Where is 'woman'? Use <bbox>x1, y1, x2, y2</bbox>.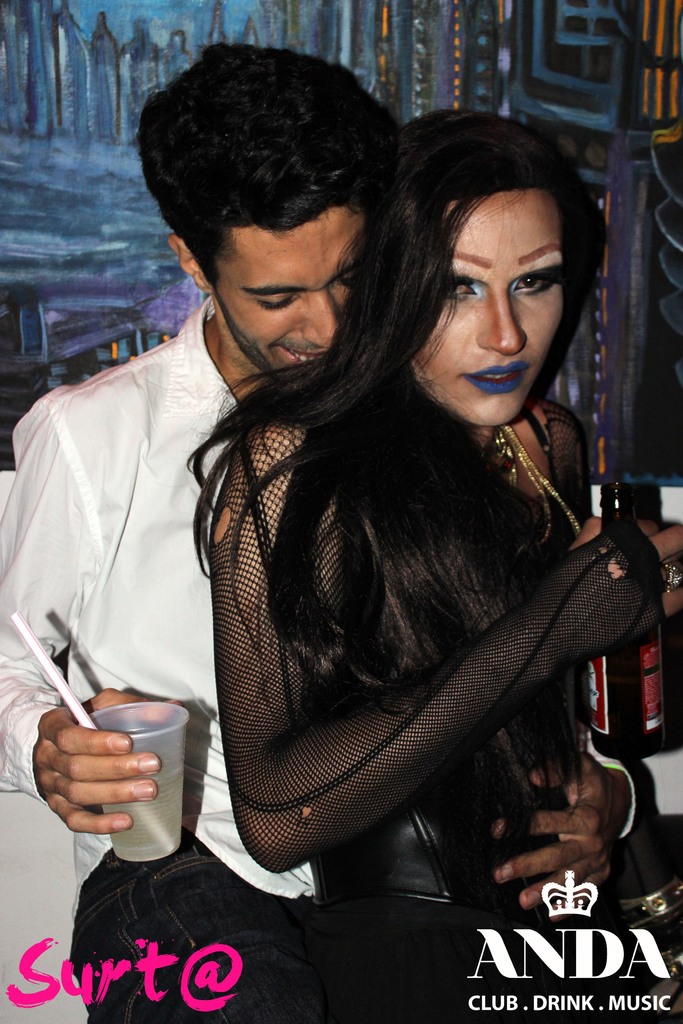
<bbox>189, 108, 682, 1023</bbox>.
